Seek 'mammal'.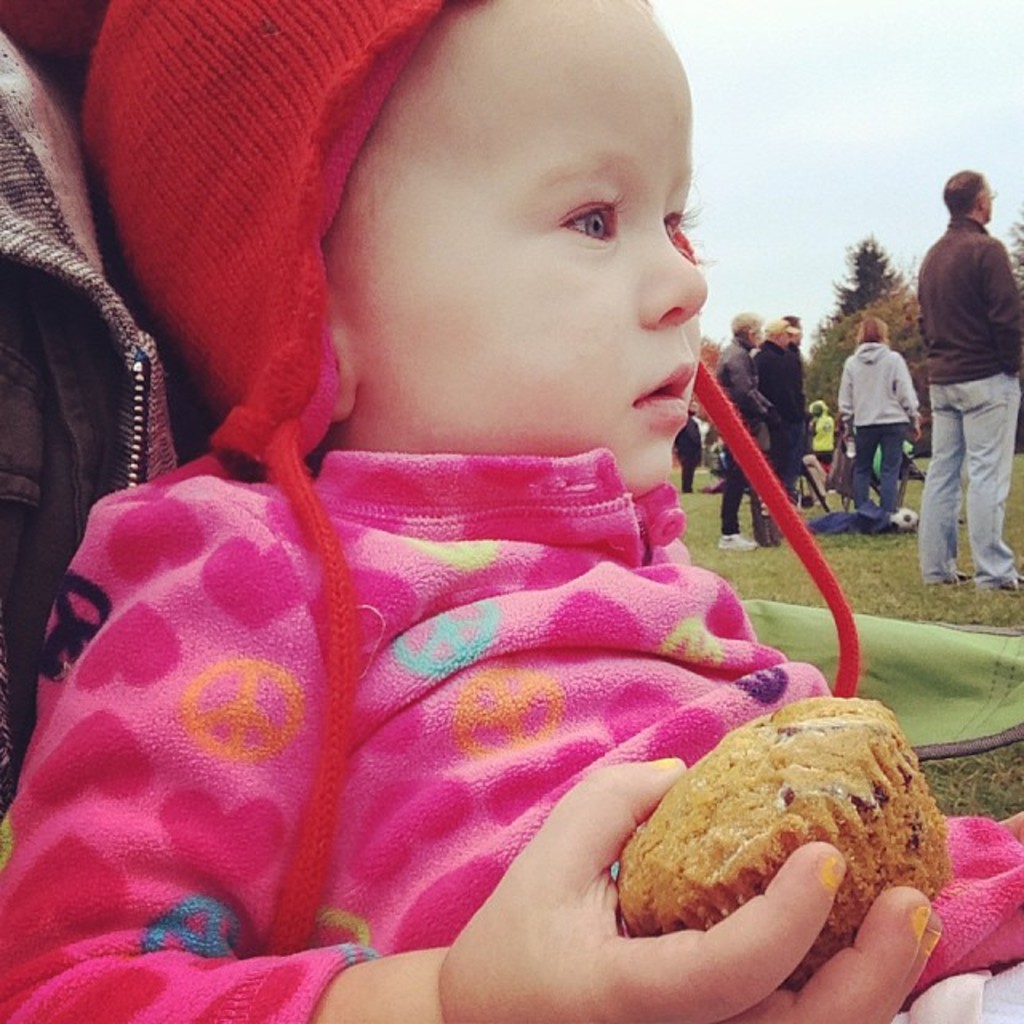
x1=741, y1=309, x2=810, y2=536.
